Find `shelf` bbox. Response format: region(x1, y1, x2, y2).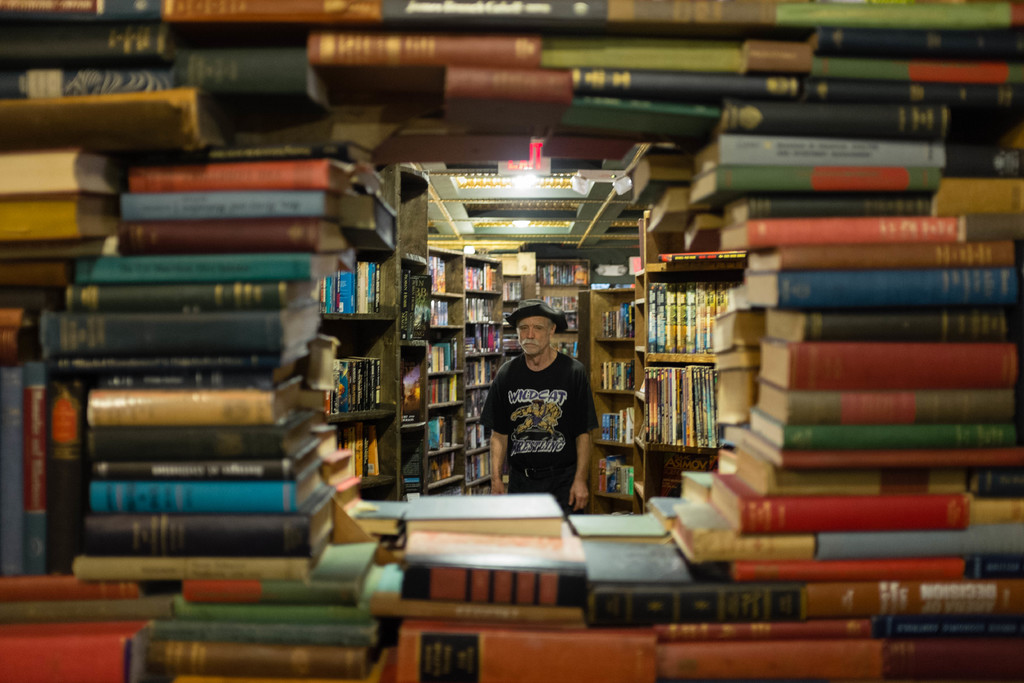
region(476, 290, 511, 323).
